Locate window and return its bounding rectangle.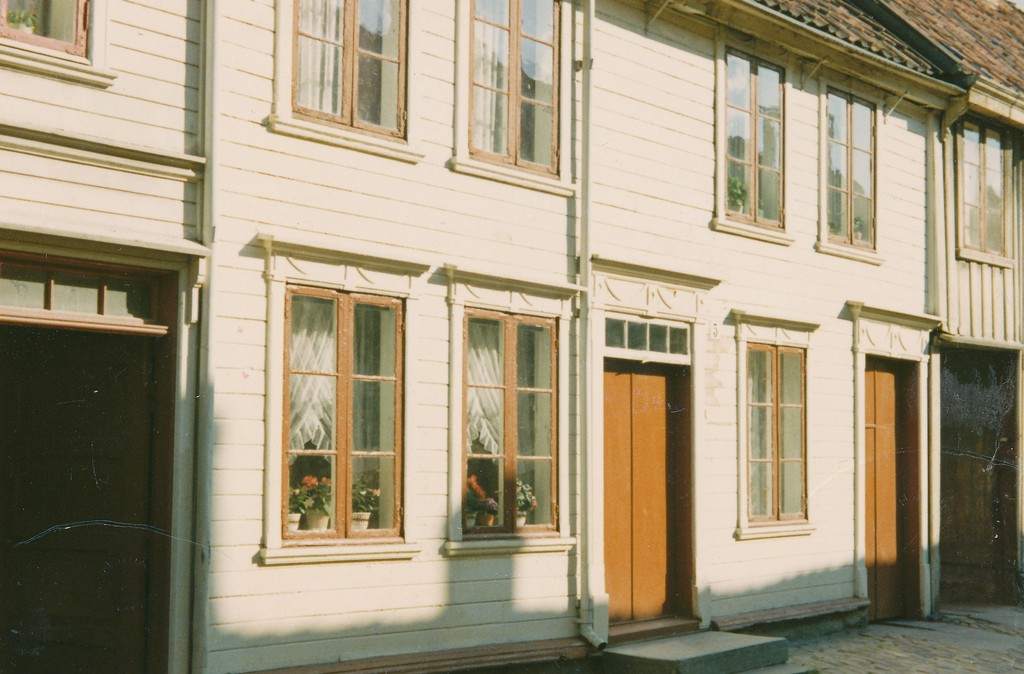
<box>265,0,421,157</box>.
